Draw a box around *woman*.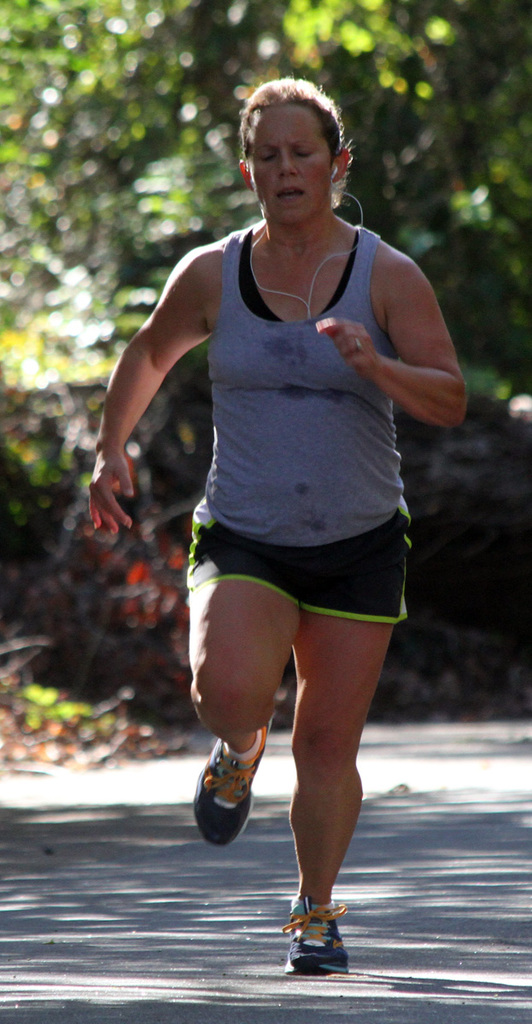
<bbox>87, 81, 472, 974</bbox>.
